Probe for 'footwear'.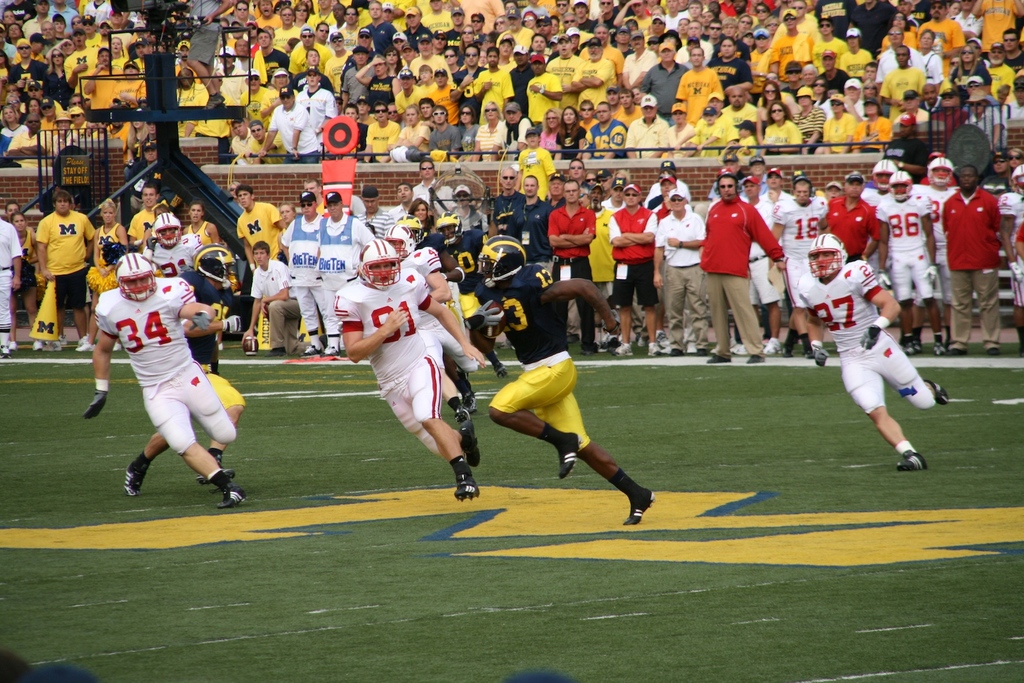
Probe result: left=900, top=348, right=919, bottom=355.
